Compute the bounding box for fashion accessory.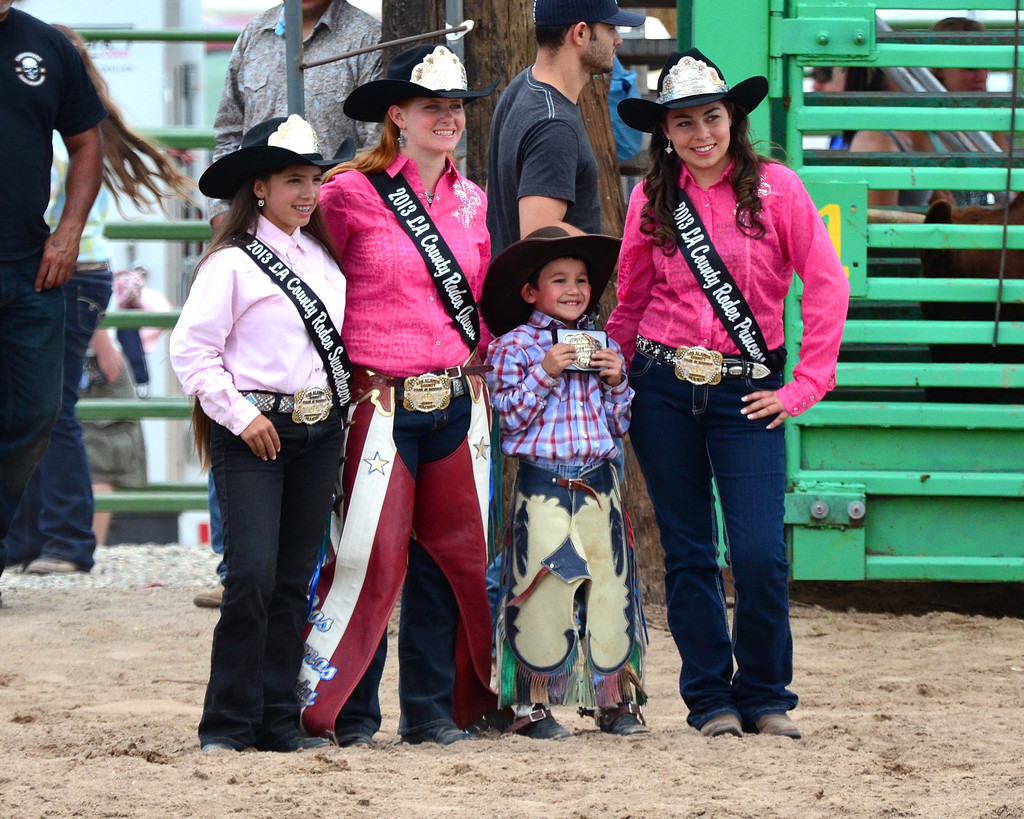
[left=401, top=726, right=472, bottom=747].
